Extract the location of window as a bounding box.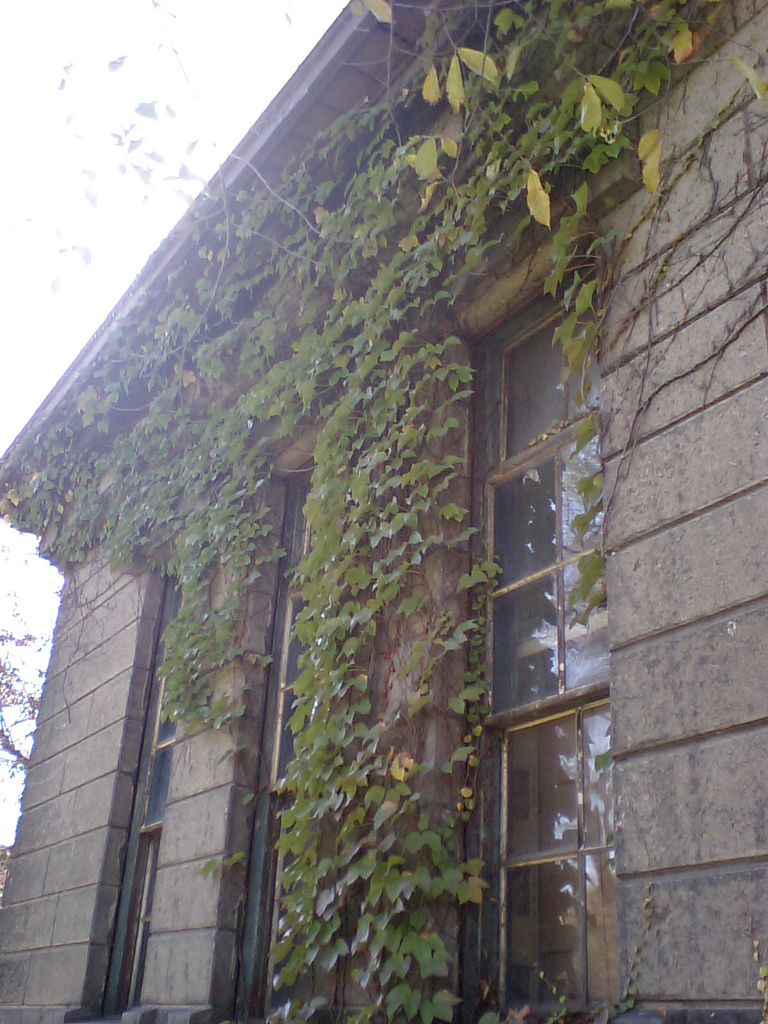
(72, 498, 213, 1023).
